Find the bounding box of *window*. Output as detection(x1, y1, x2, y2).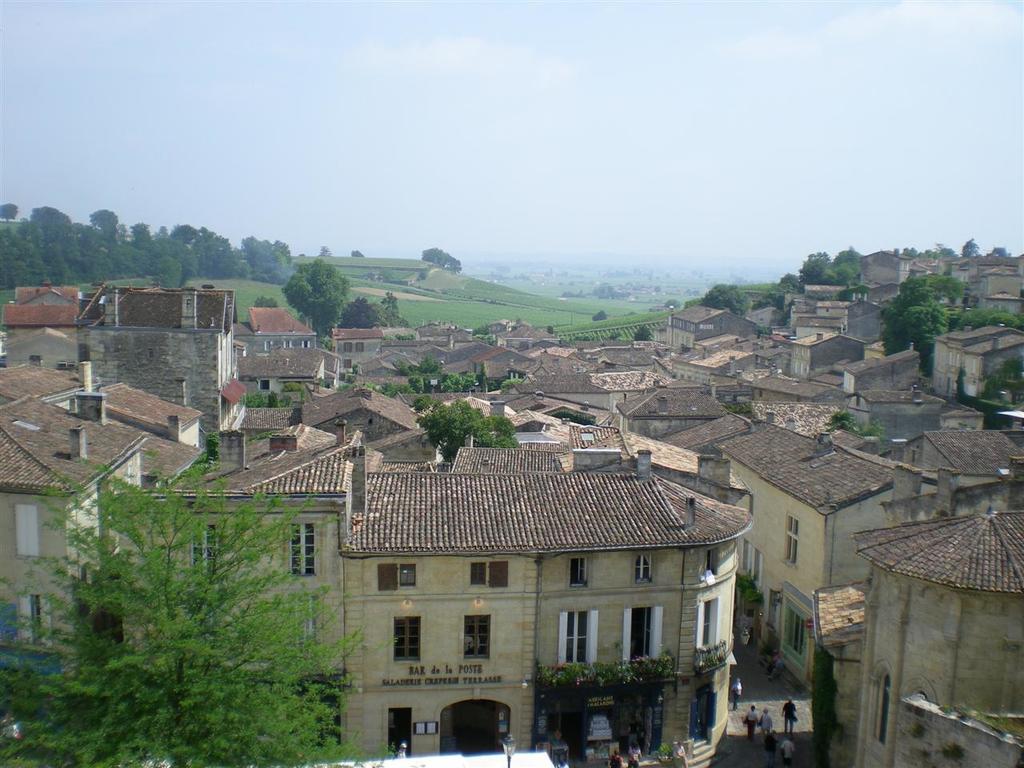
detection(62, 362, 80, 372).
